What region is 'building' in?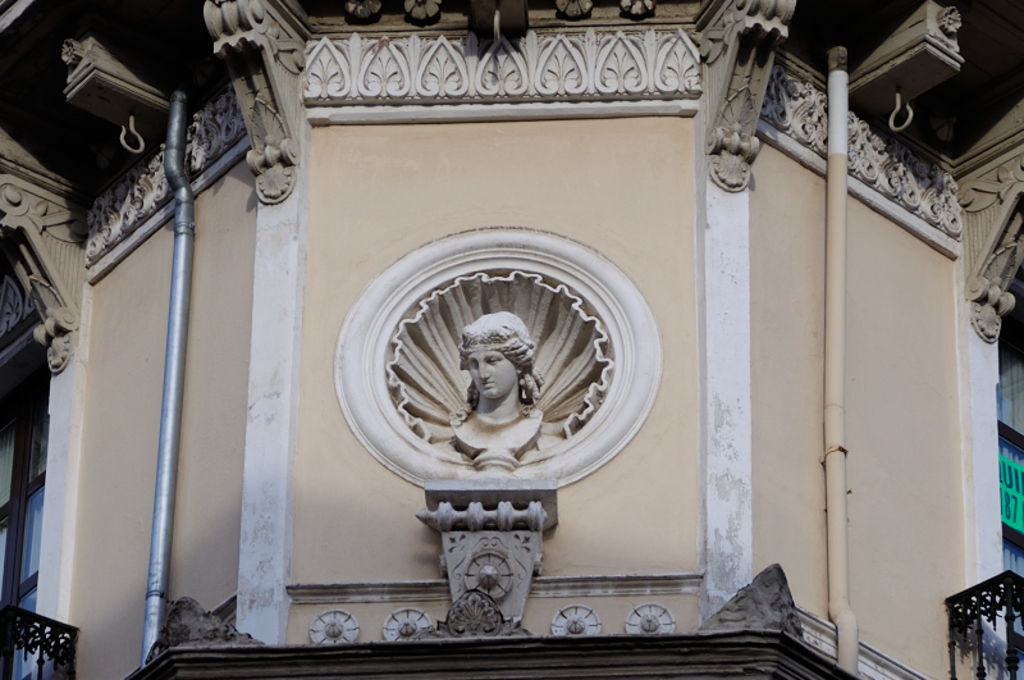
rect(0, 0, 1023, 676).
